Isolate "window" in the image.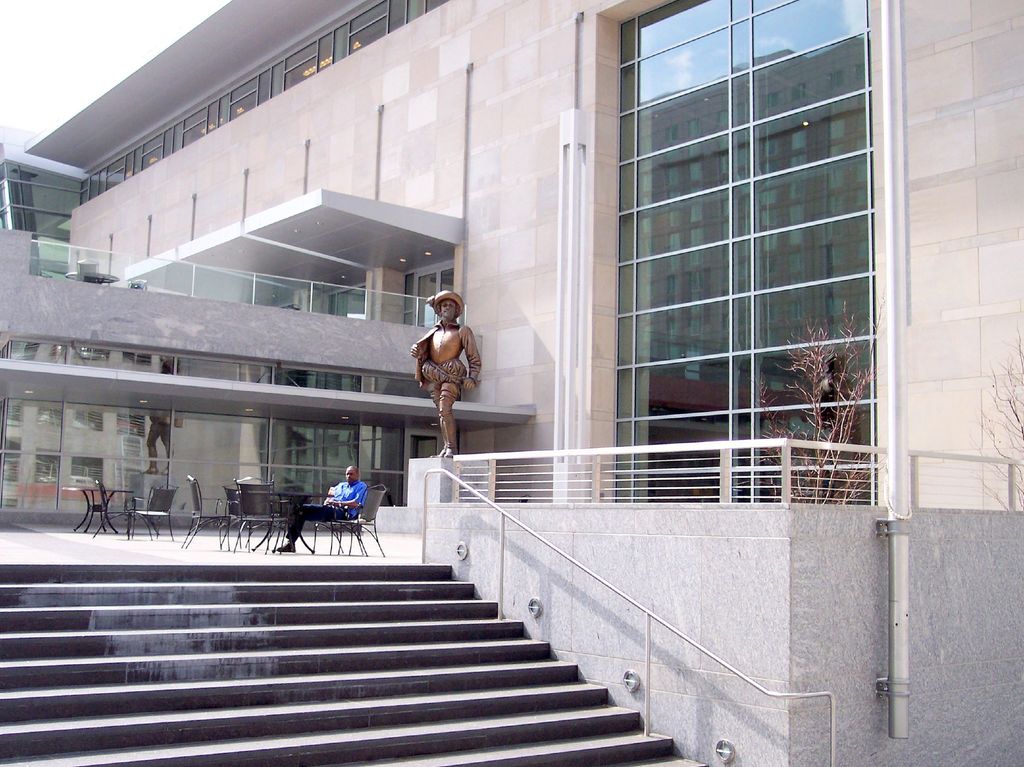
Isolated region: [0,399,137,510].
